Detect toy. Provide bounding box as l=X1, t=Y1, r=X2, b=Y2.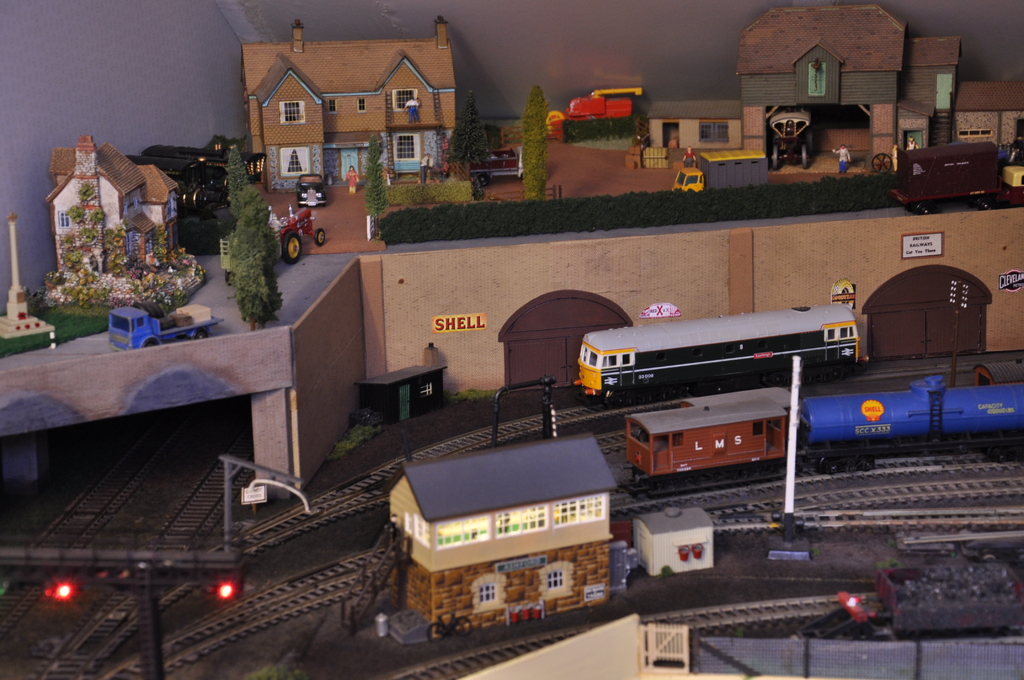
l=340, t=436, r=613, b=650.
